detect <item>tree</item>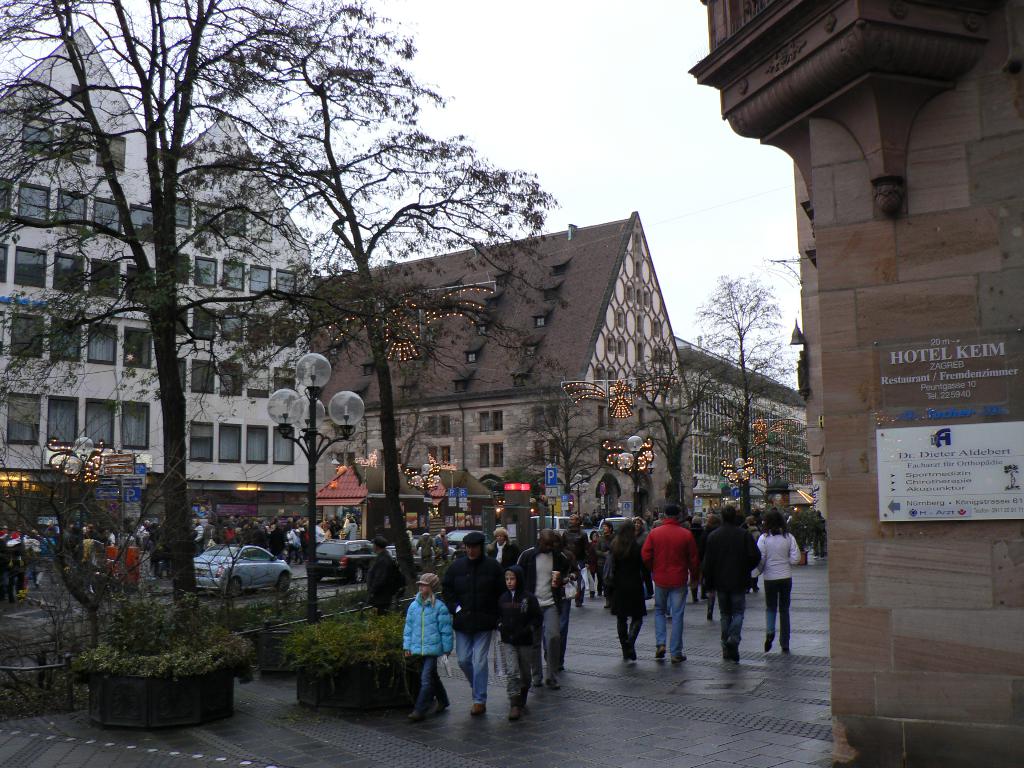
bbox(171, 0, 561, 597)
